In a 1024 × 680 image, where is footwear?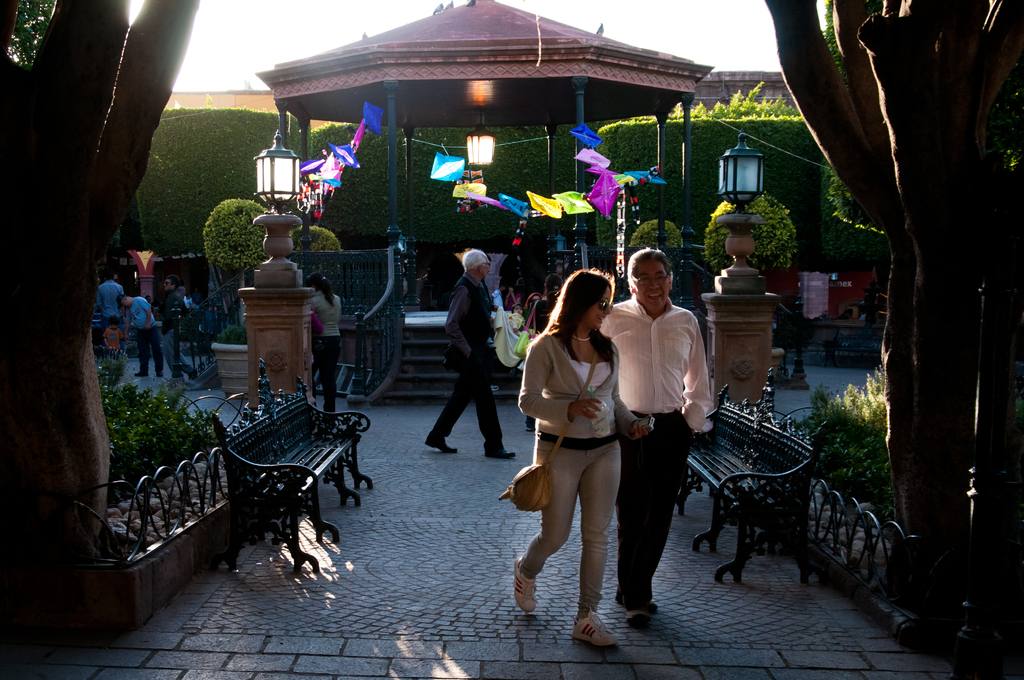
623,600,653,629.
